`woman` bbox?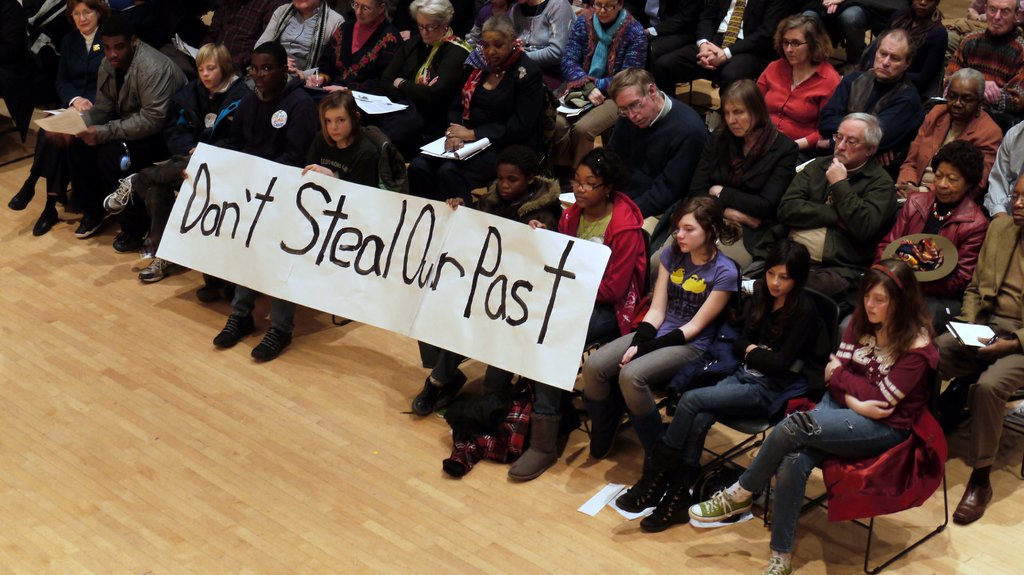
rect(614, 239, 822, 534)
